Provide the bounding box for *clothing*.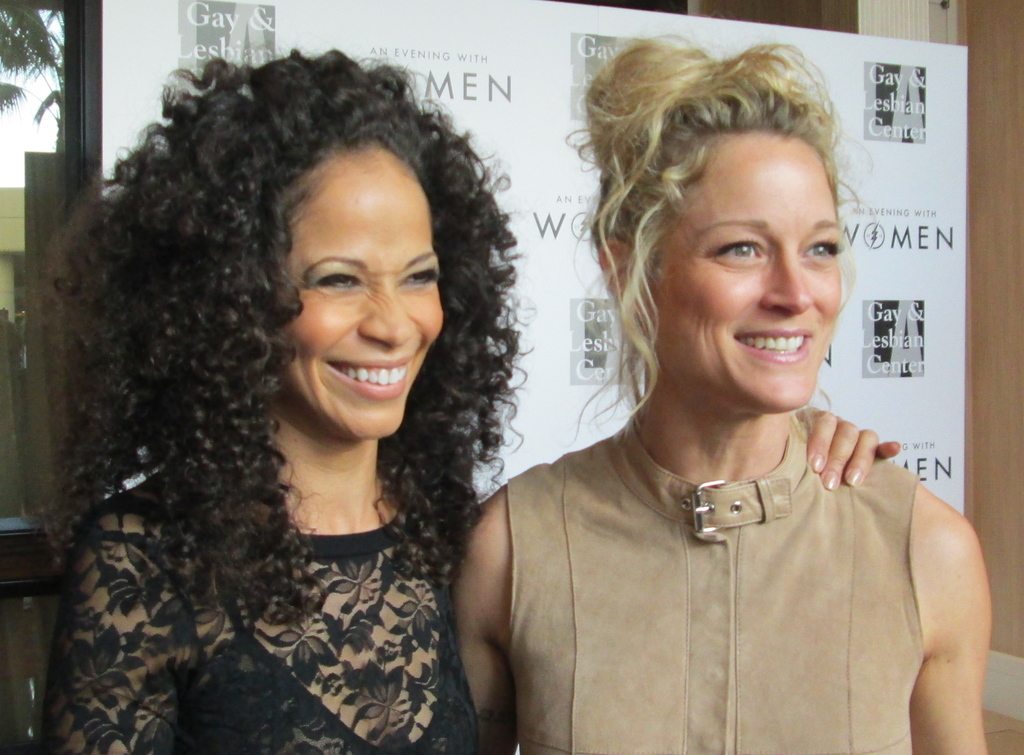
locate(54, 463, 475, 754).
